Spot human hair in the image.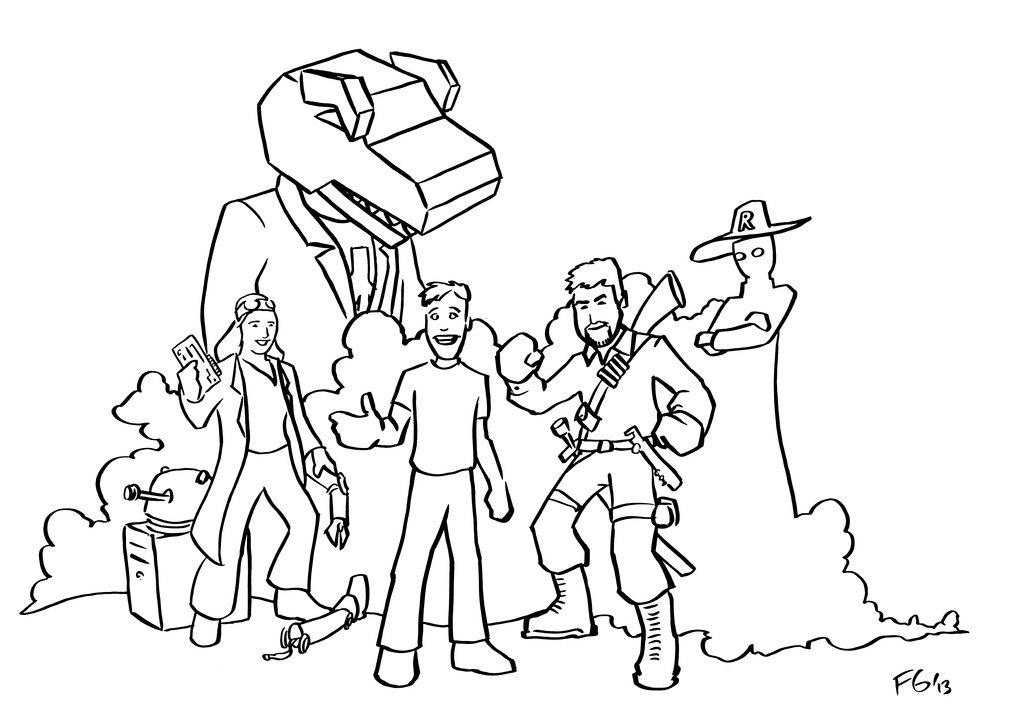
human hair found at 565 256 624 306.
